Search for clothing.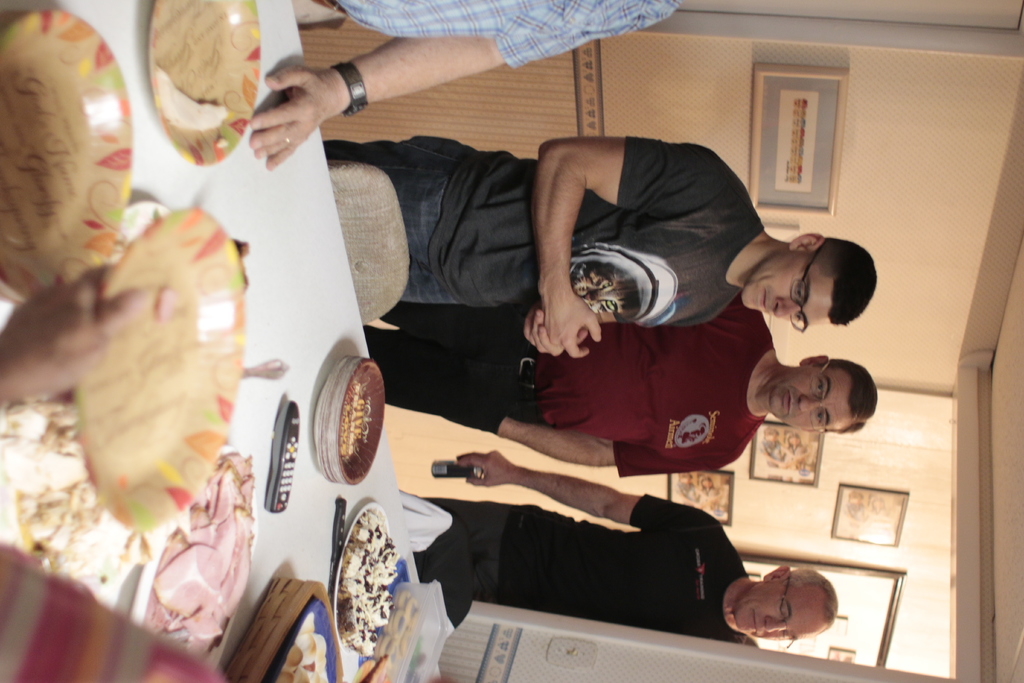
Found at rect(362, 289, 779, 481).
